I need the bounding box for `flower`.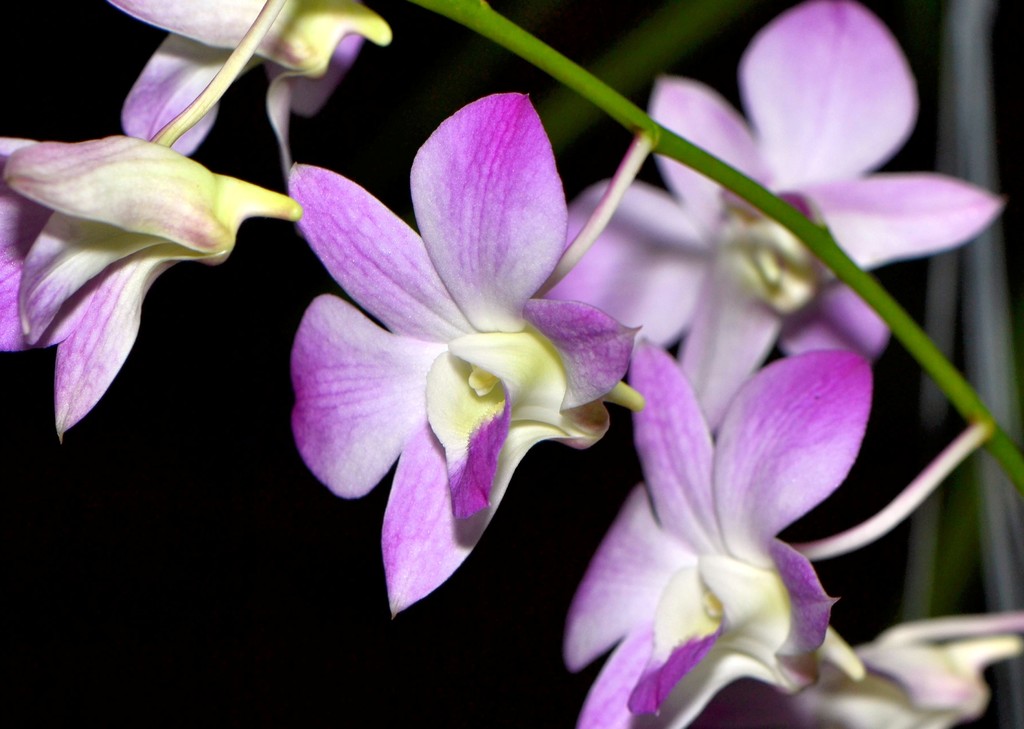
Here it is: {"left": 535, "top": 0, "right": 1010, "bottom": 438}.
